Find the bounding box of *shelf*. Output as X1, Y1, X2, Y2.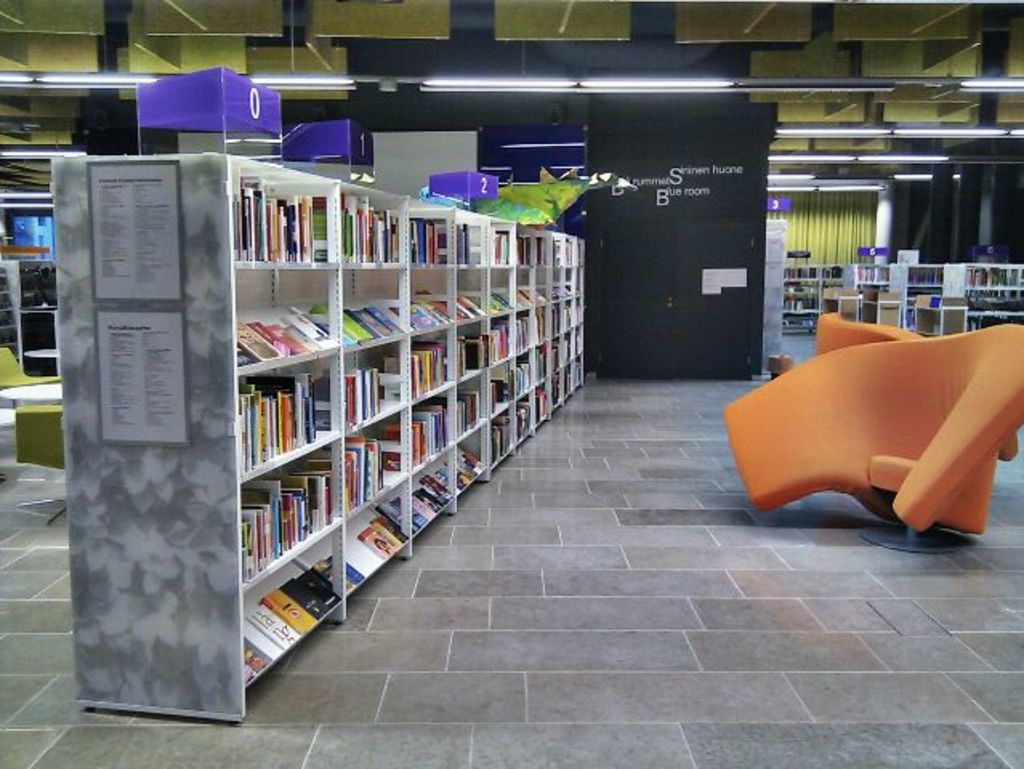
234, 276, 337, 370.
